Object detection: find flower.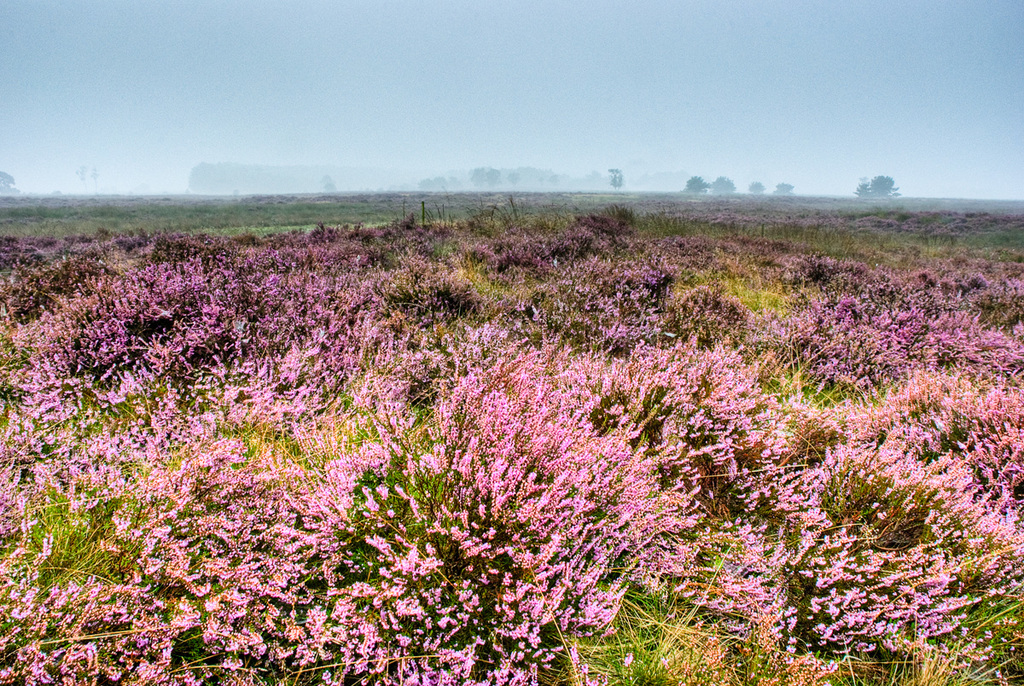
<region>426, 545, 433, 555</region>.
